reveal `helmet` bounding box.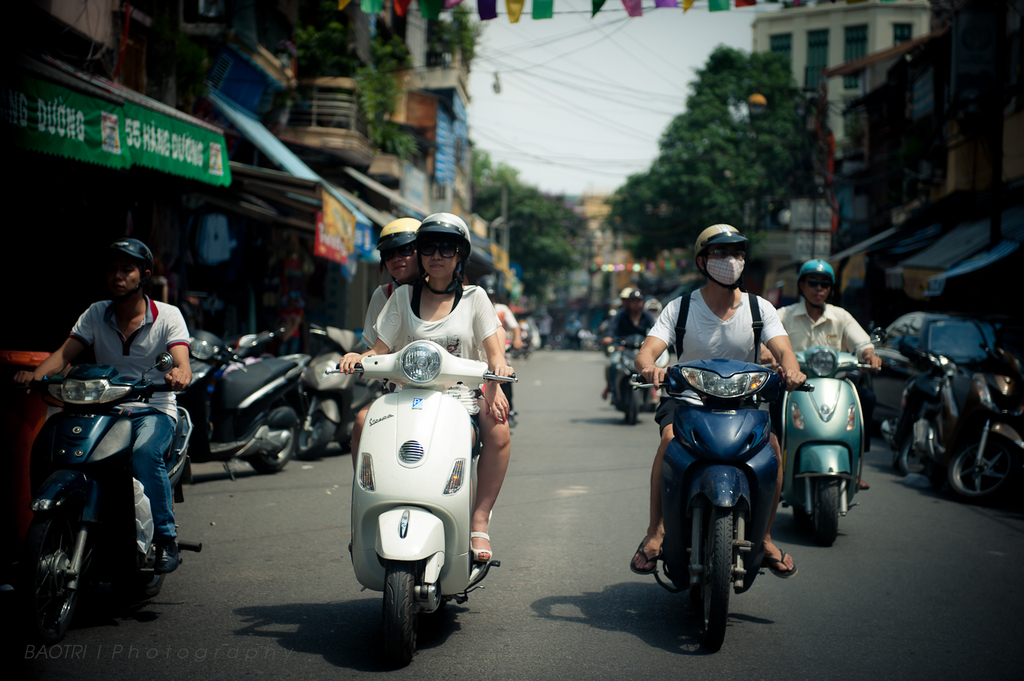
Revealed: <region>111, 240, 157, 304</region>.
